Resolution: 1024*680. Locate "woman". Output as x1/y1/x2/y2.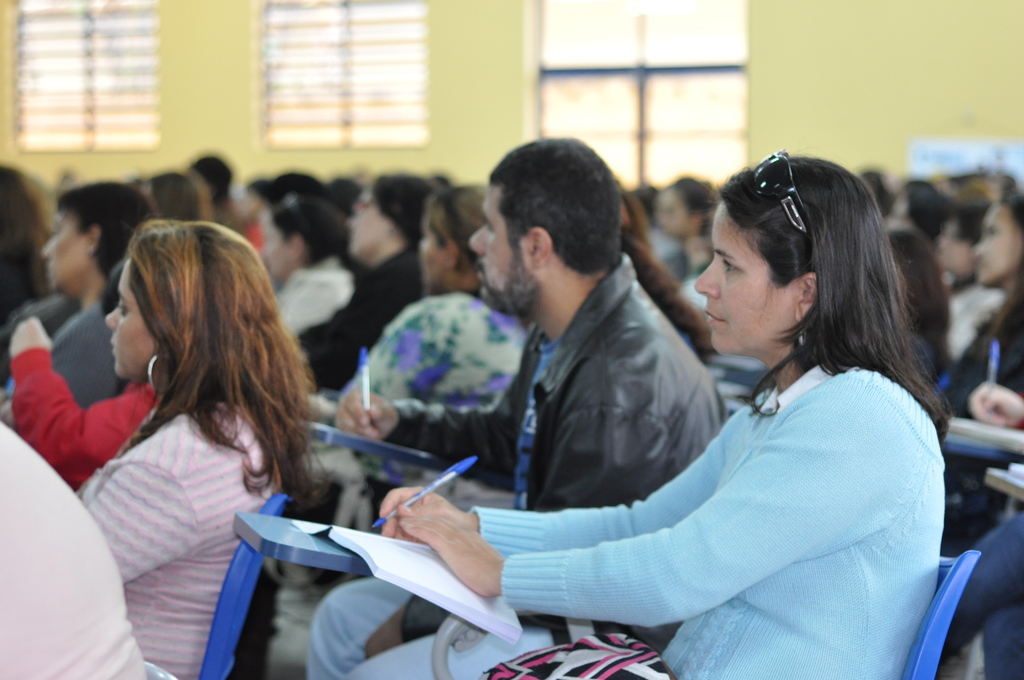
295/188/530/527.
